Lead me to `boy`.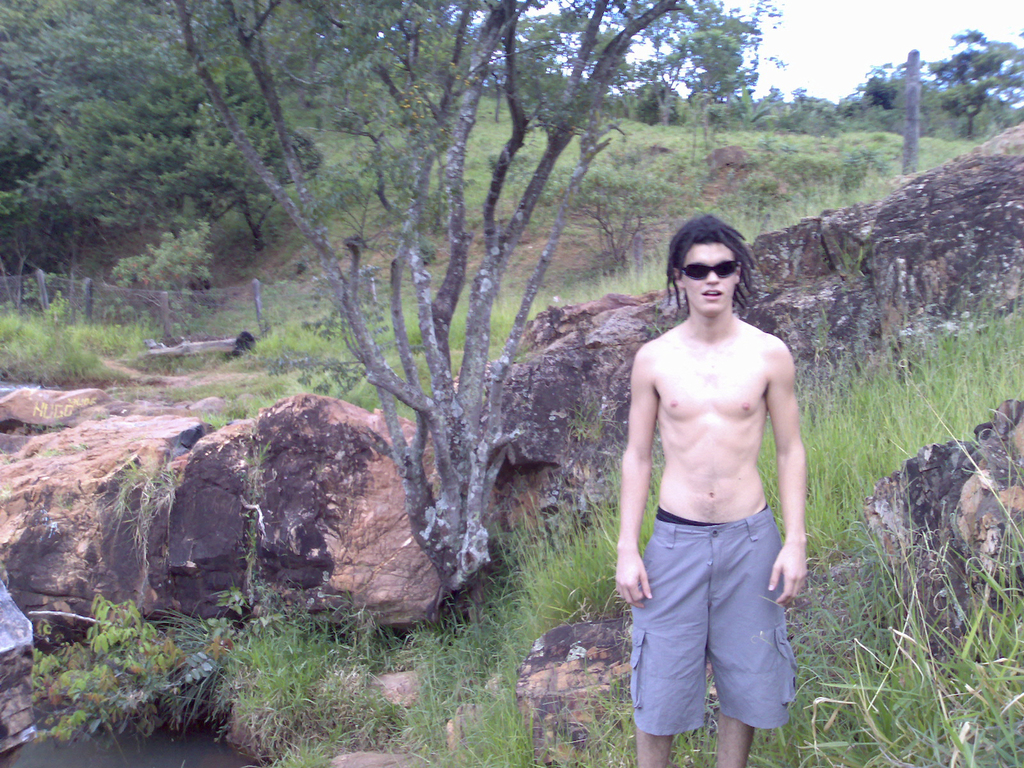
Lead to 585,334,835,756.
